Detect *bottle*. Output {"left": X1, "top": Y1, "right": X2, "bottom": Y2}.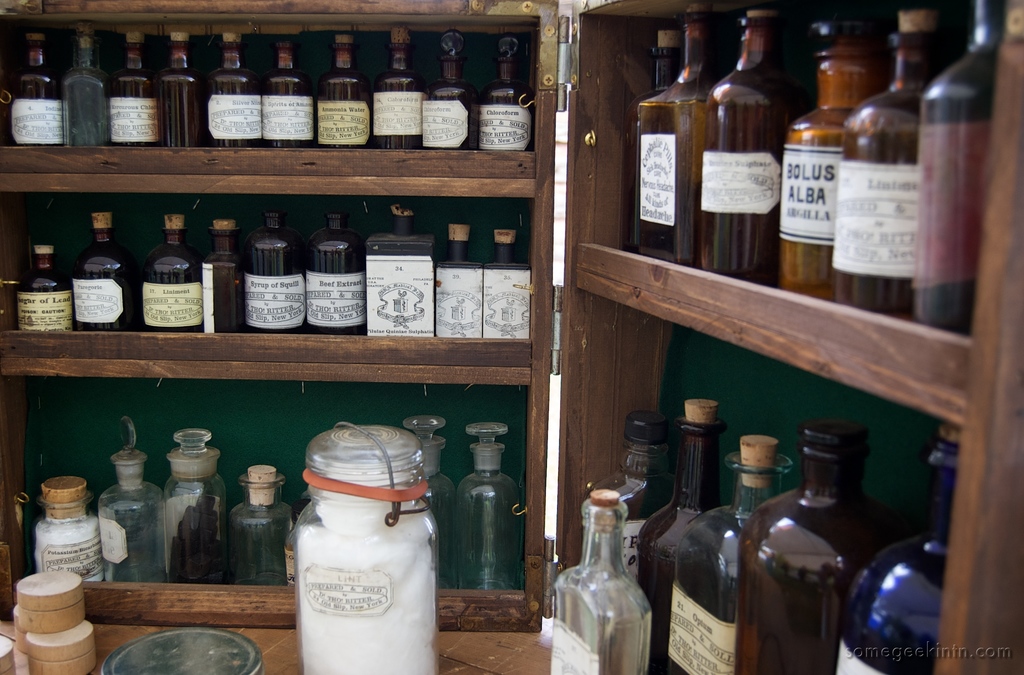
{"left": 322, "top": 24, "right": 367, "bottom": 152}.
